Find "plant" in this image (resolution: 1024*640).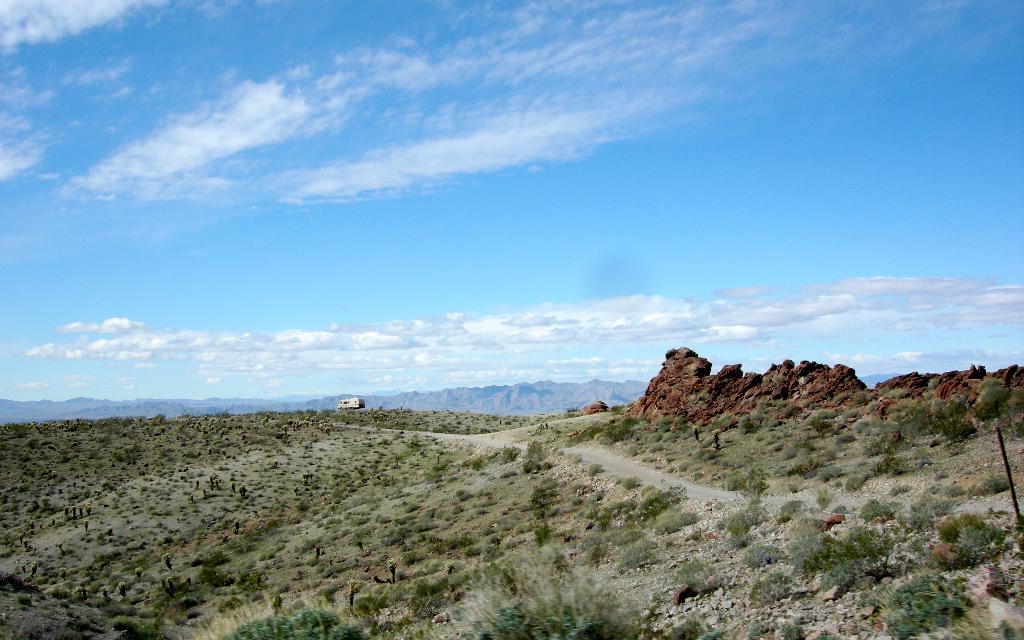
BBox(602, 422, 627, 444).
